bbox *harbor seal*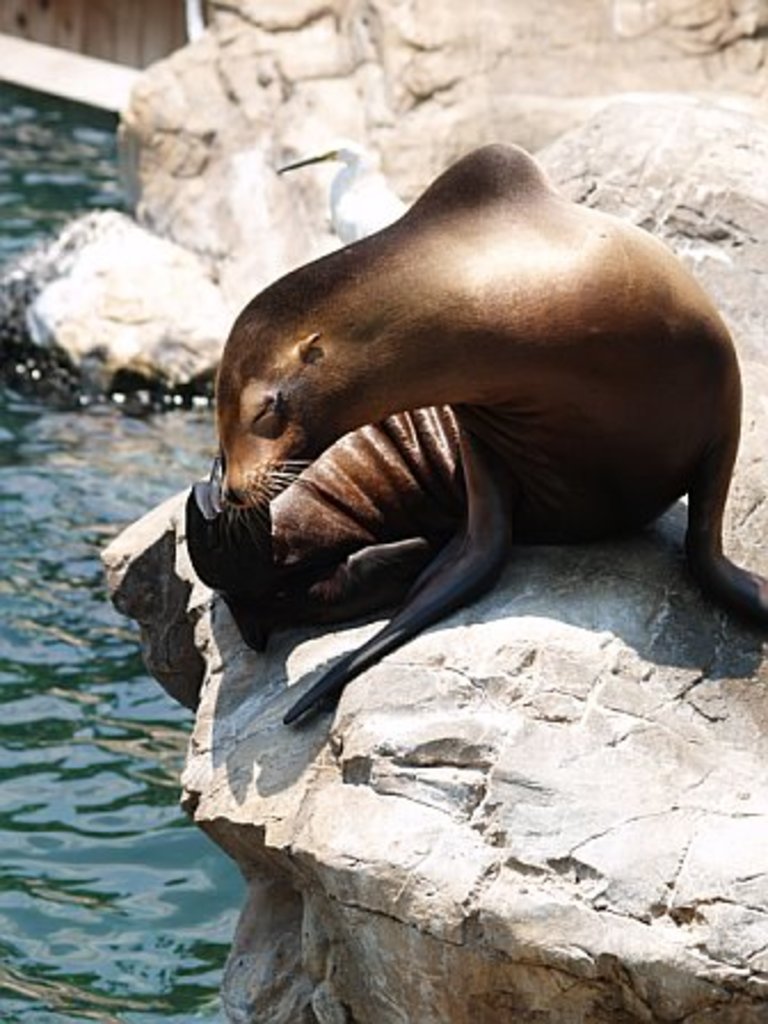
rect(215, 137, 761, 718)
